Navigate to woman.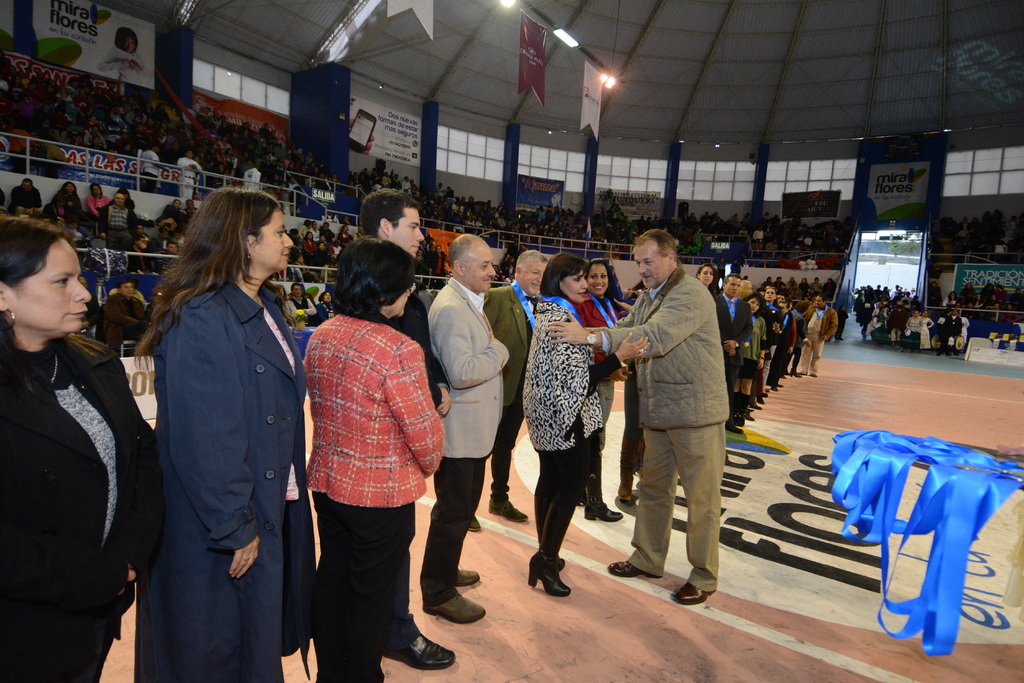
Navigation target: bbox(735, 293, 760, 426).
